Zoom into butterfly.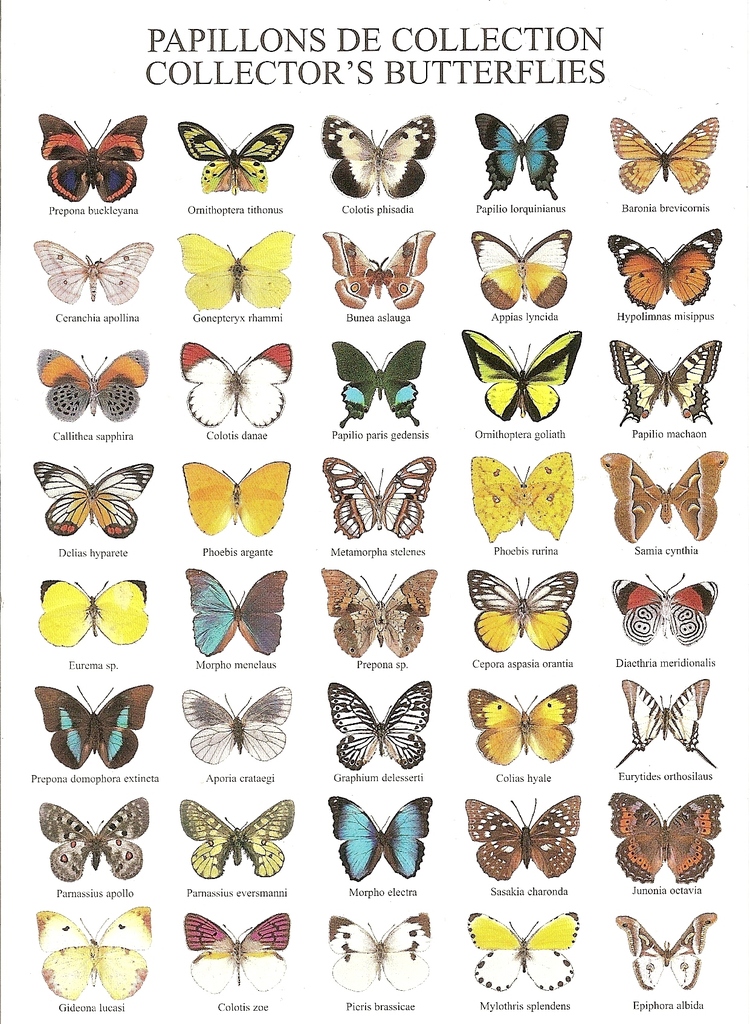
Zoom target: bbox=(179, 461, 295, 538).
